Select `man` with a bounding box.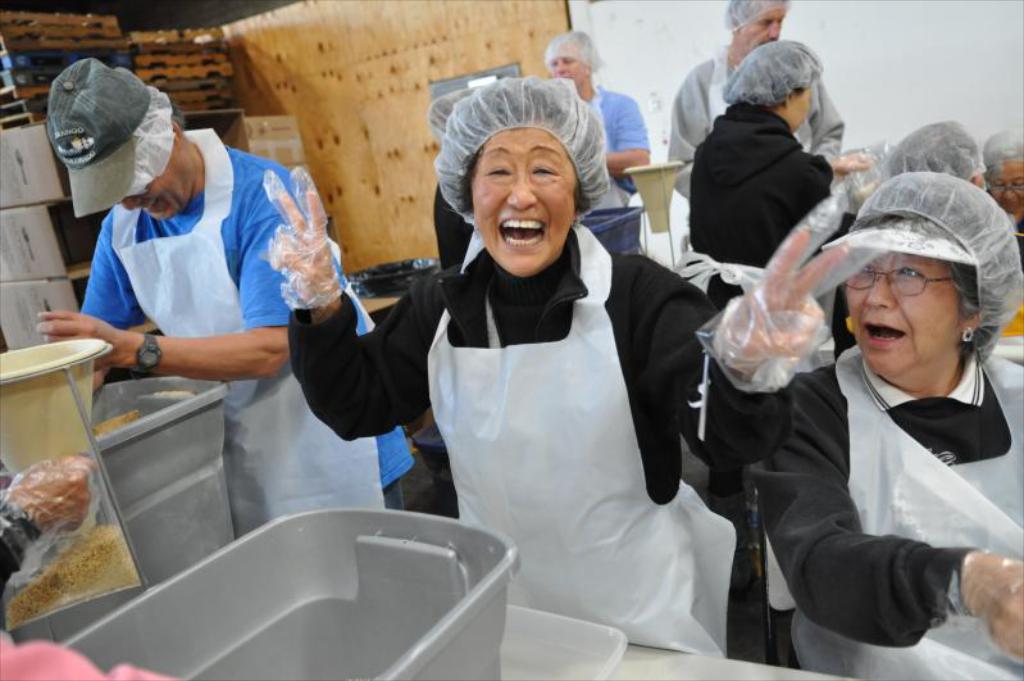
<bbox>543, 27, 650, 204</bbox>.
